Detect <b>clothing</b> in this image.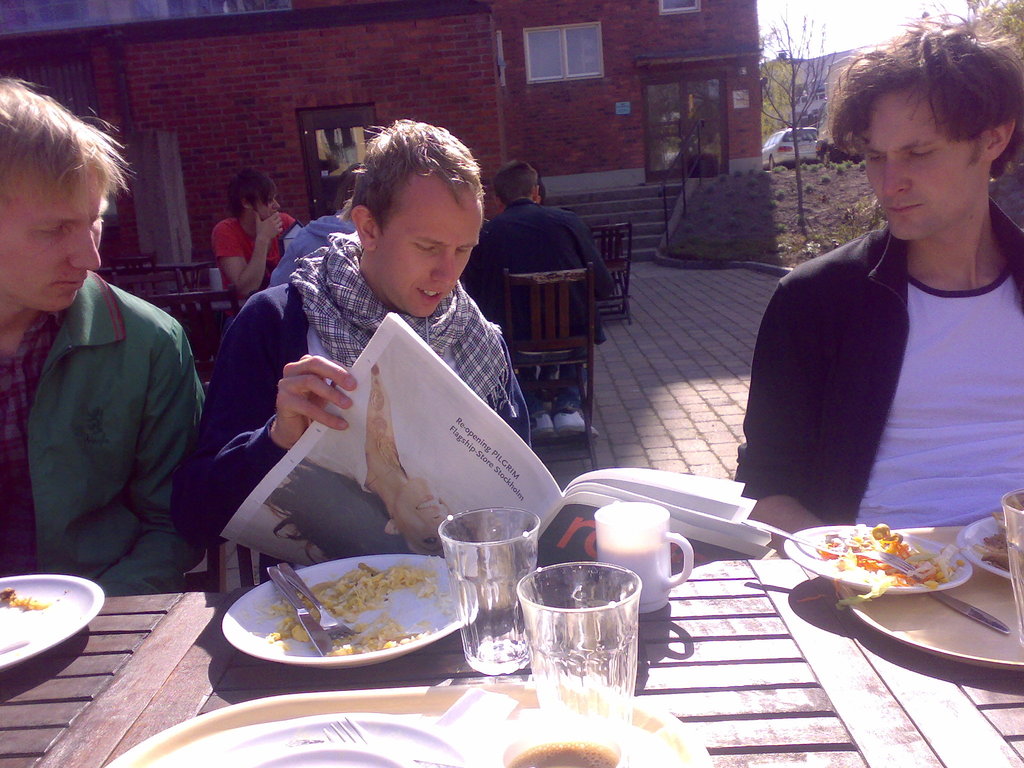
Detection: [0, 271, 204, 595].
